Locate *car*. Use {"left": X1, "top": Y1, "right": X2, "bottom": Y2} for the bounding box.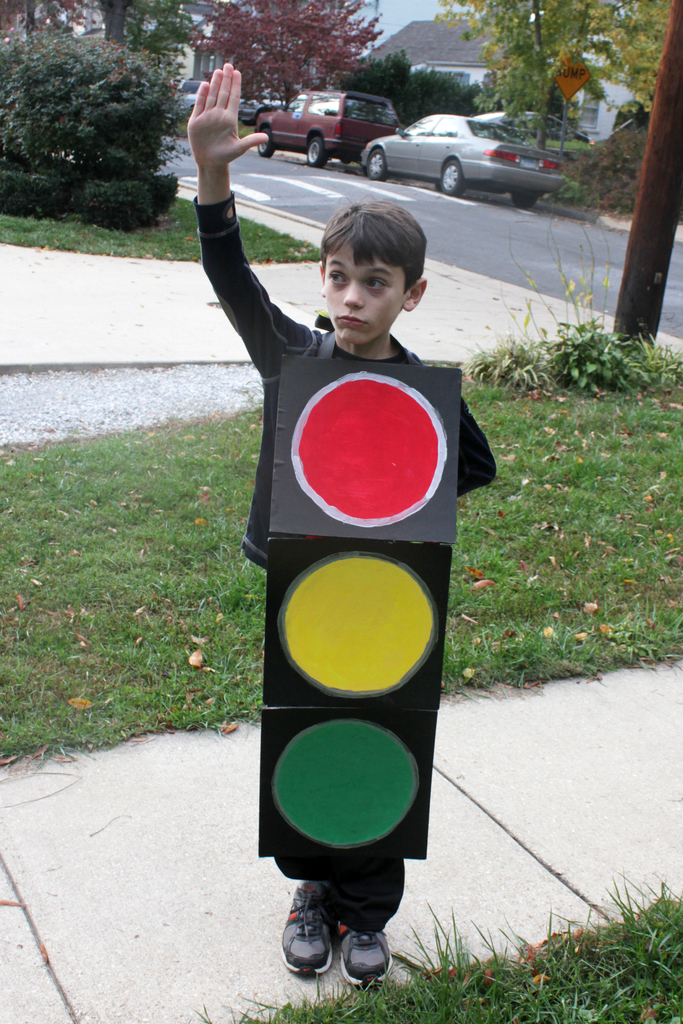
{"left": 166, "top": 77, "right": 211, "bottom": 118}.
